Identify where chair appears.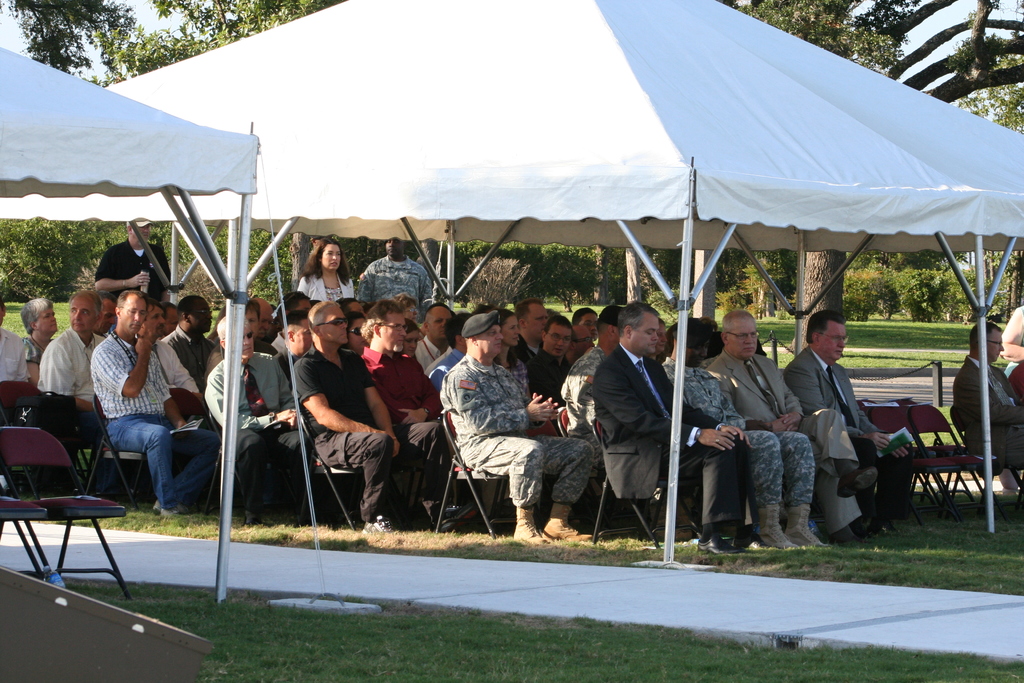
Appears at x1=431 y1=409 x2=551 y2=539.
